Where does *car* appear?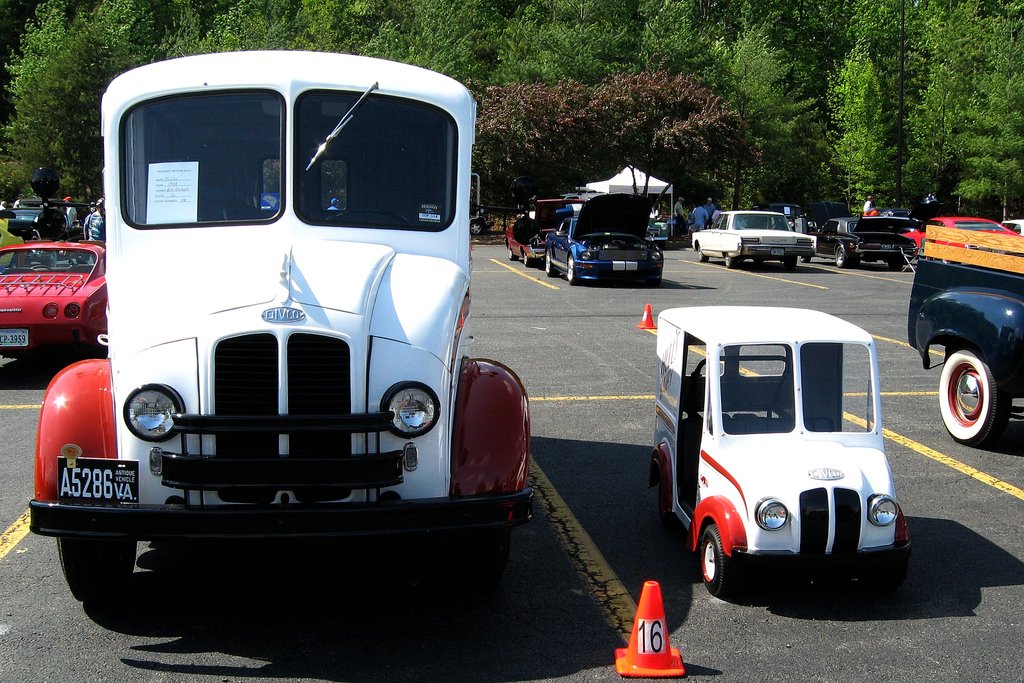
Appears at 0 240 108 366.
